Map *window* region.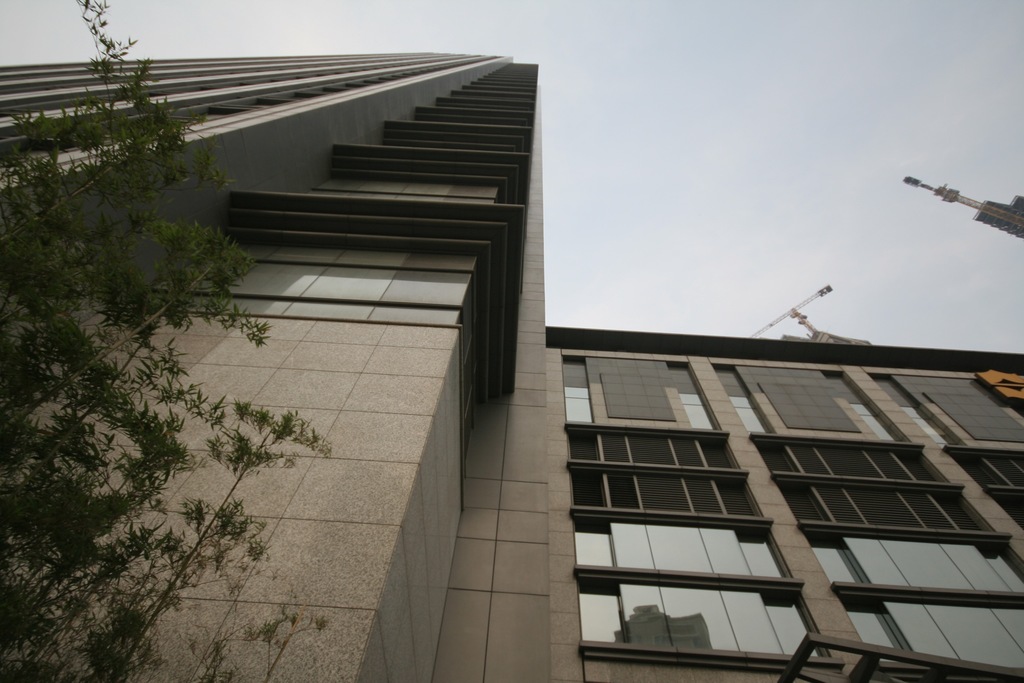
Mapped to 568:470:753:516.
